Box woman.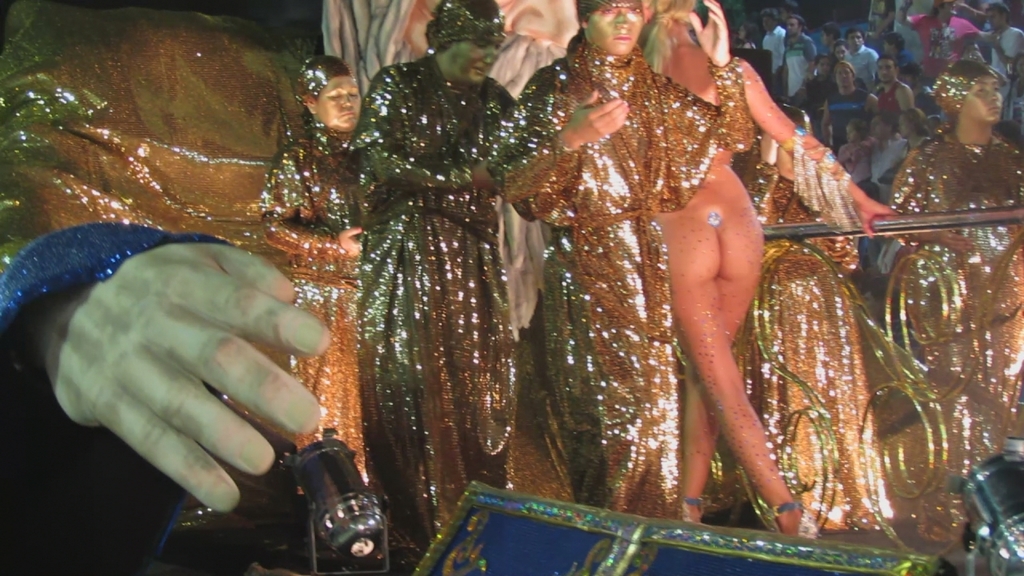
(x1=889, y1=50, x2=1023, y2=513).
